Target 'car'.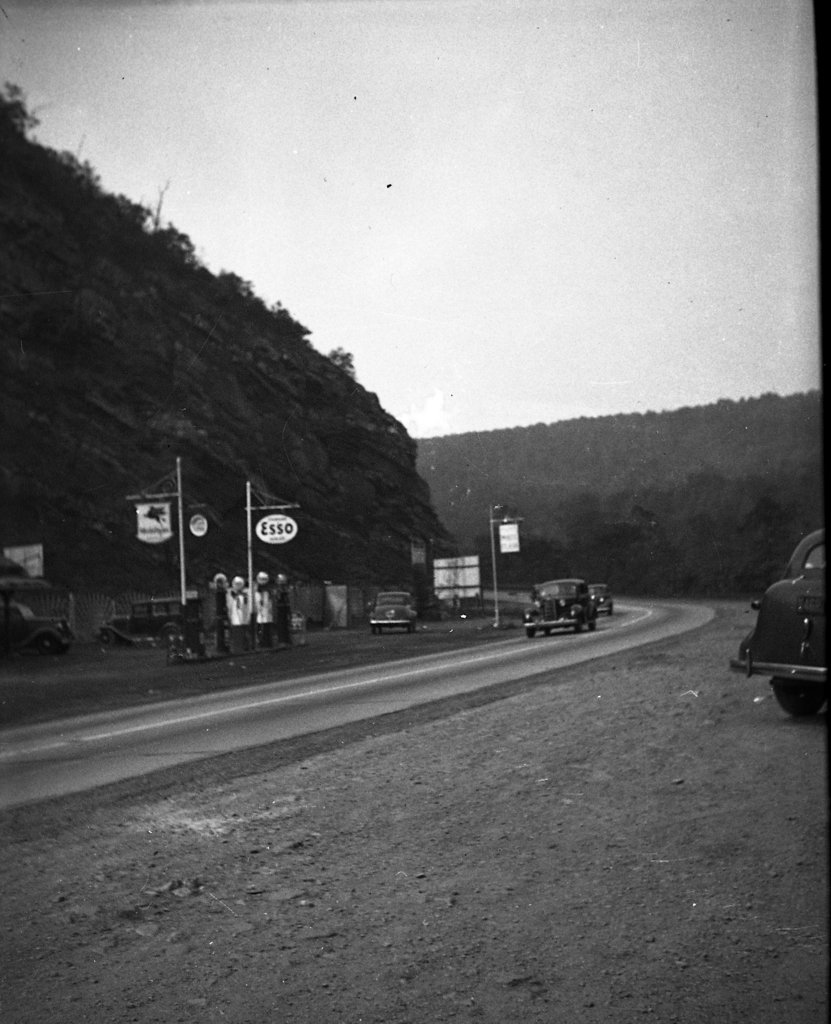
Target region: 591,582,613,616.
